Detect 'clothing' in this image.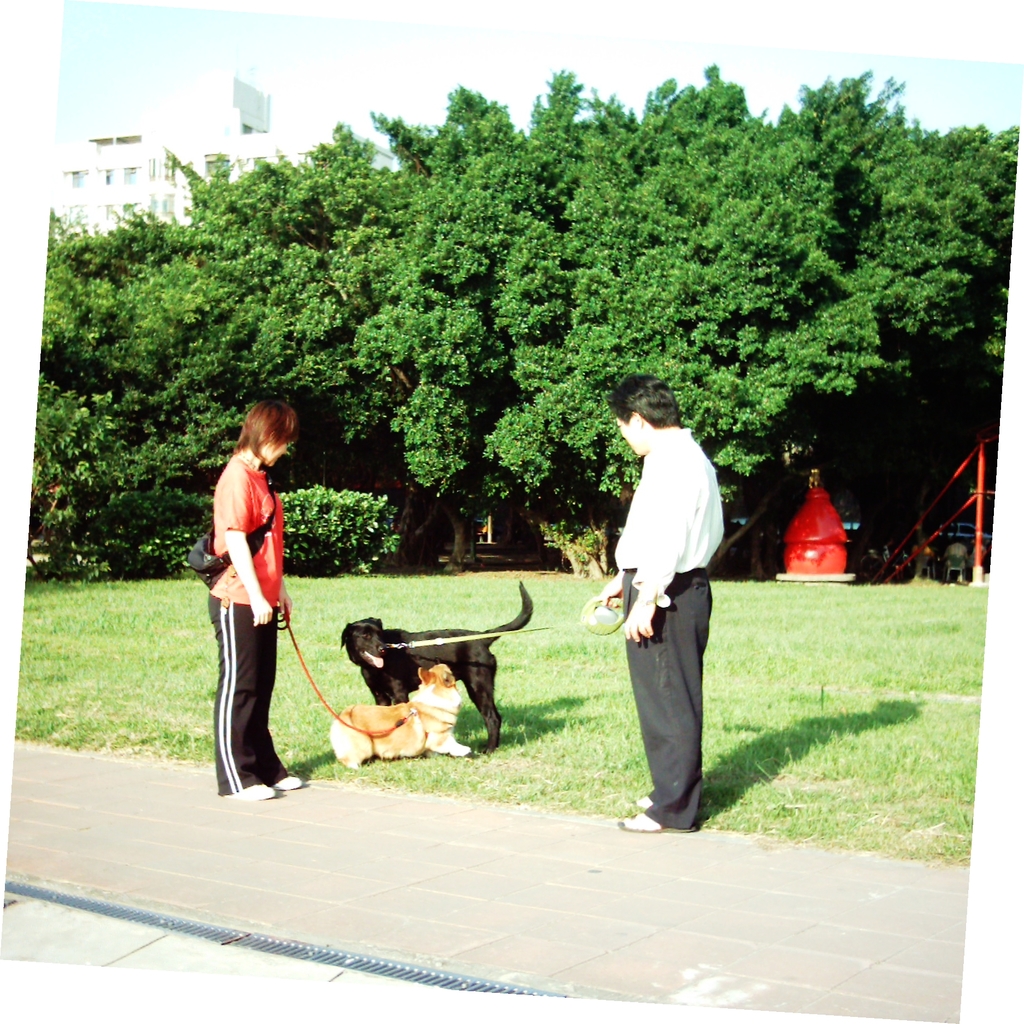
Detection: bbox=[207, 592, 293, 790].
